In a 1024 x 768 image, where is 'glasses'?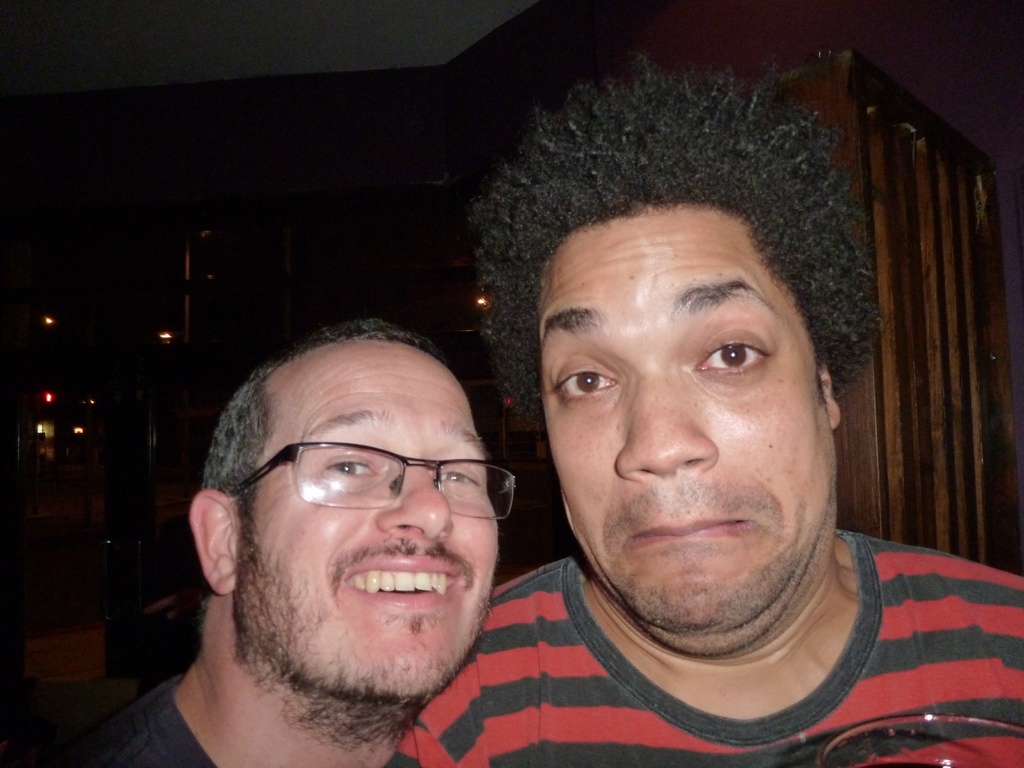
bbox=(231, 441, 506, 538).
